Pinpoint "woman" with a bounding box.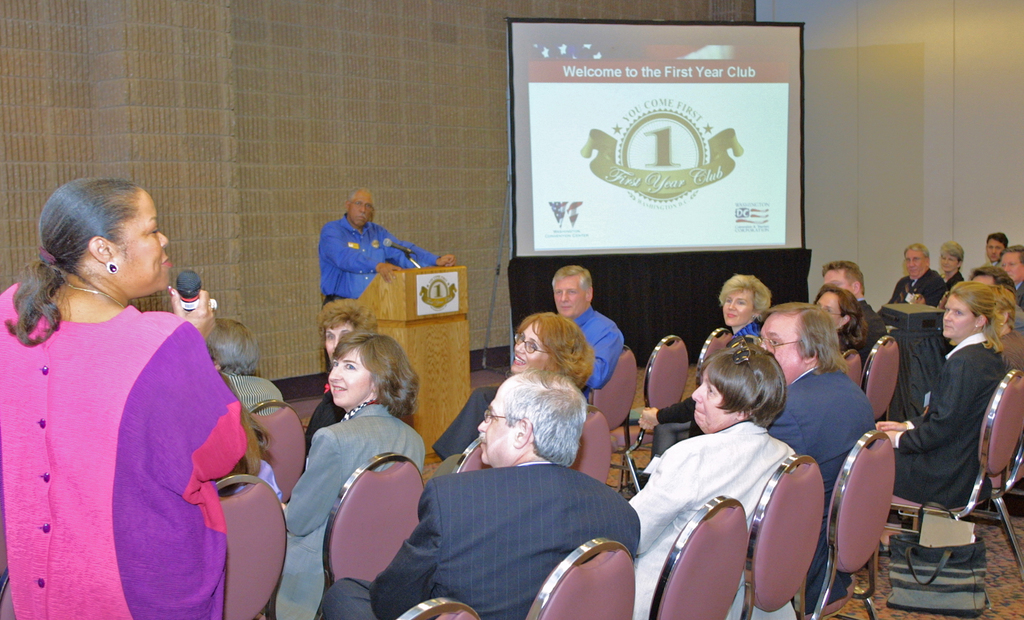
region(636, 270, 770, 465).
